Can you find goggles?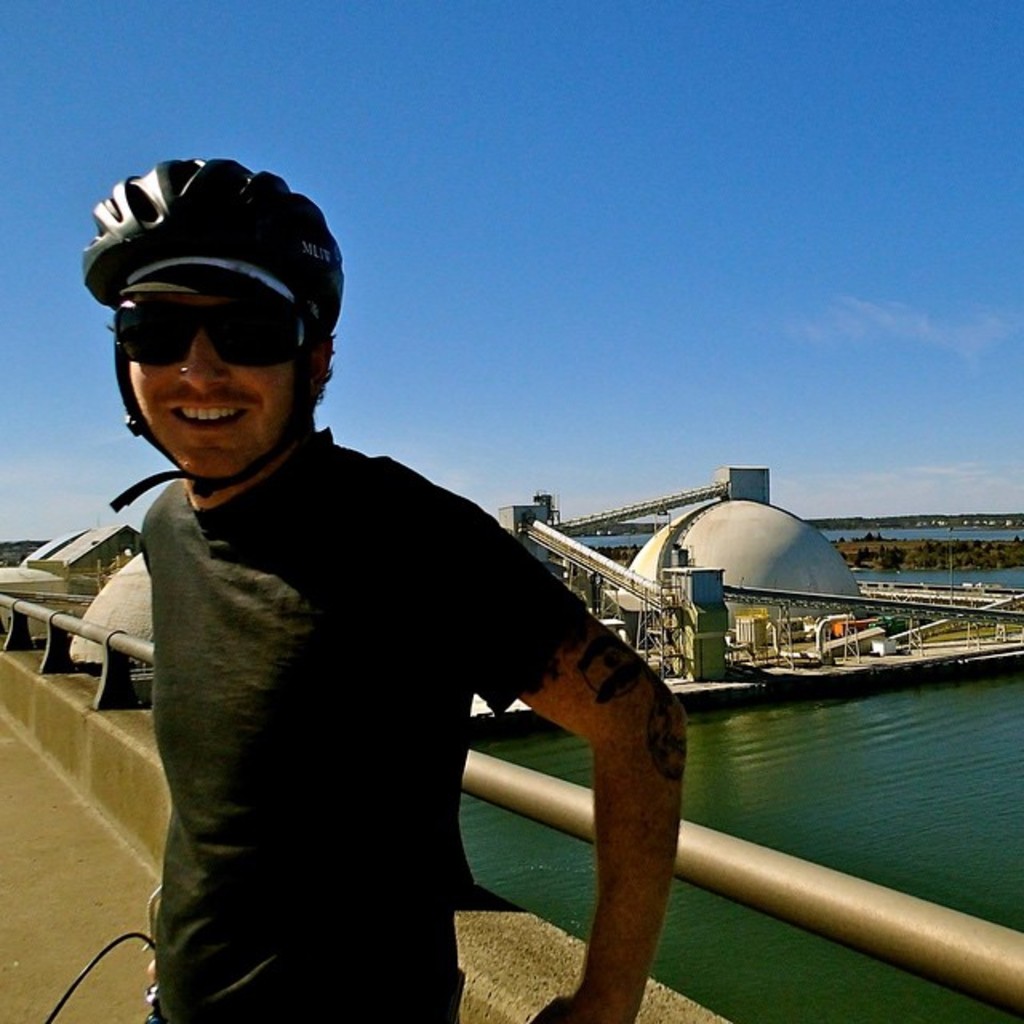
Yes, bounding box: {"left": 107, "top": 288, "right": 302, "bottom": 378}.
